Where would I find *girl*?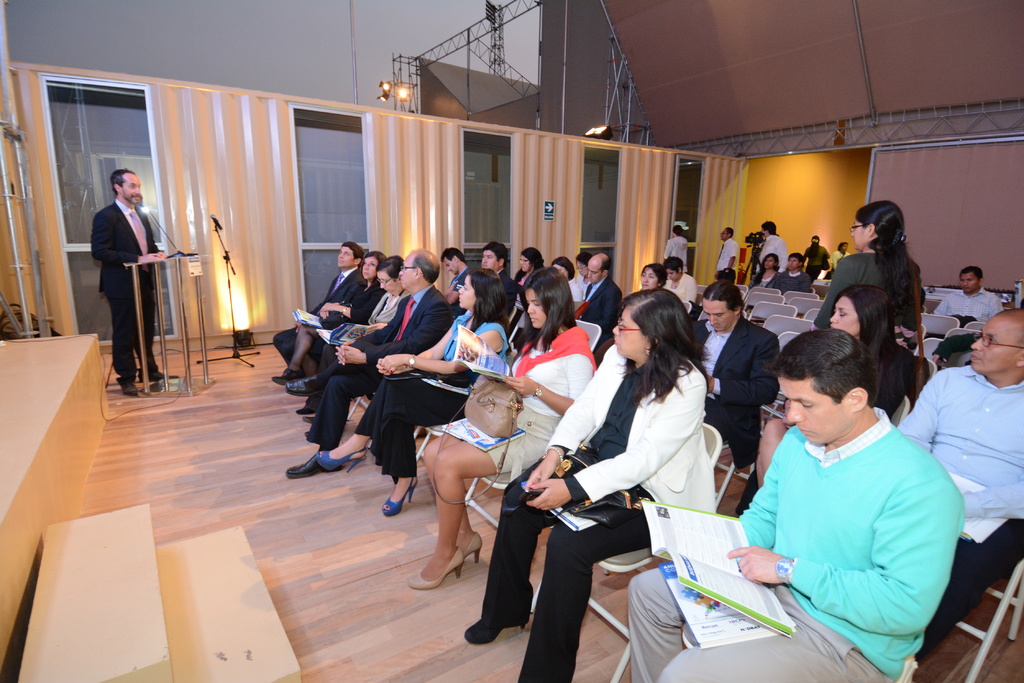
At 554:251:584:303.
